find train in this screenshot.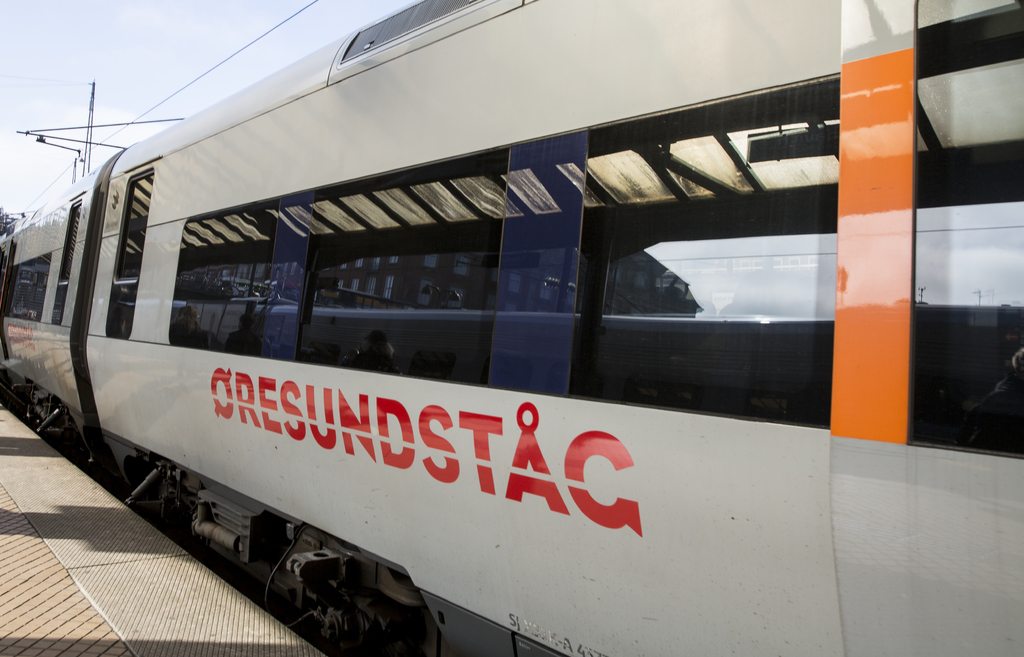
The bounding box for train is select_region(0, 0, 1023, 656).
